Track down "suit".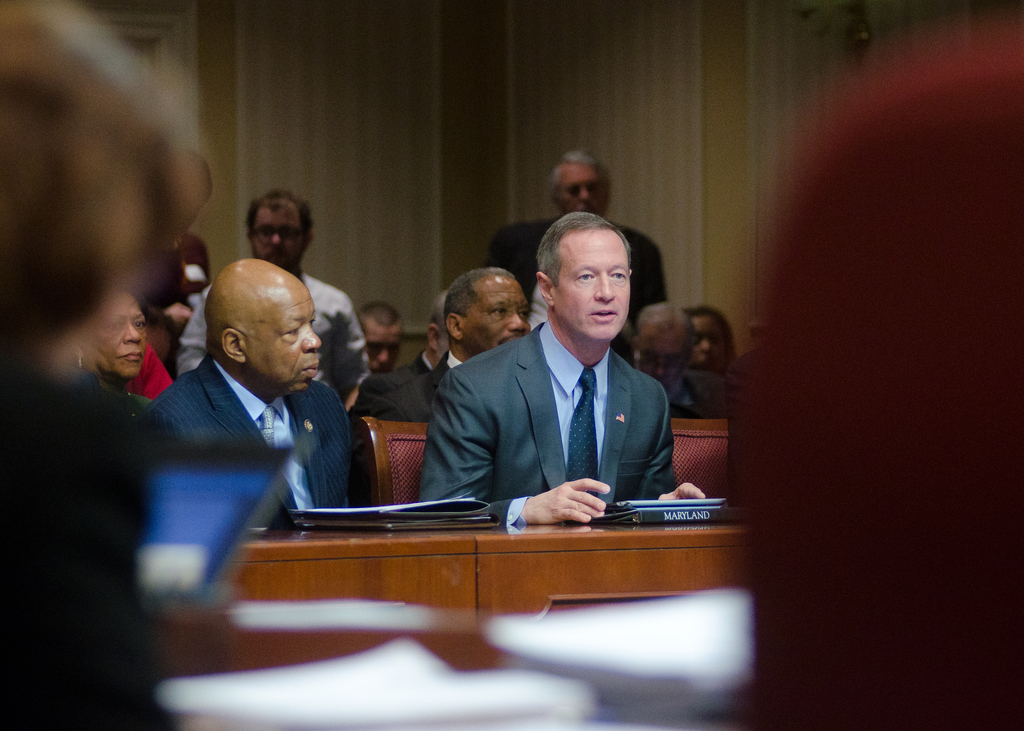
Tracked to x1=148, y1=358, x2=353, y2=520.
